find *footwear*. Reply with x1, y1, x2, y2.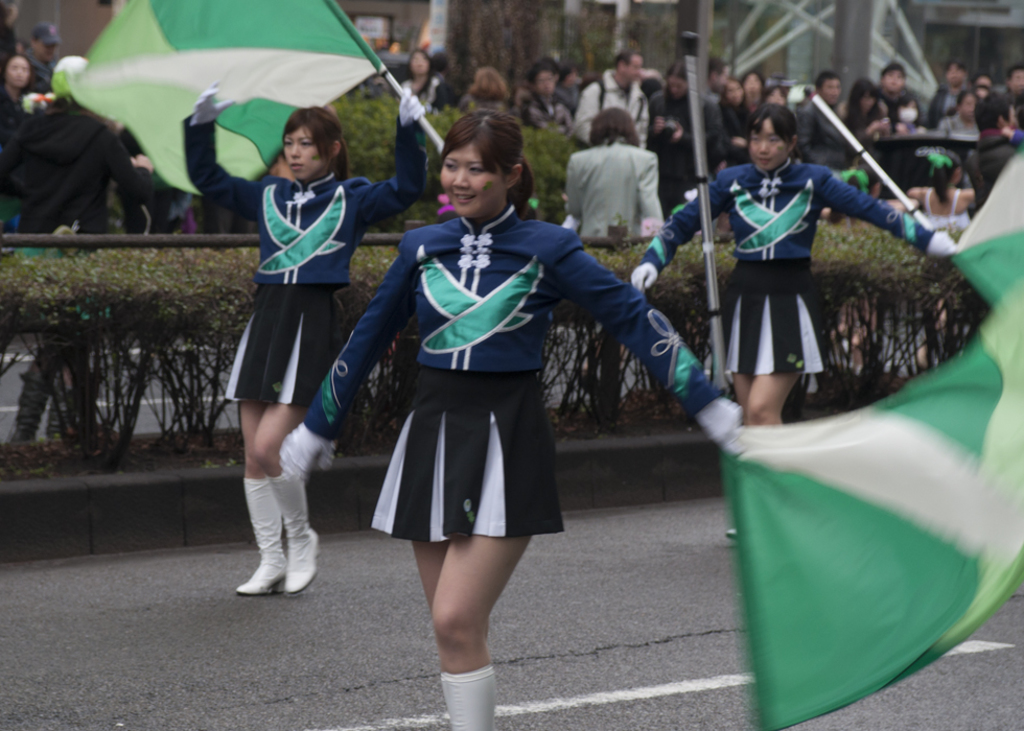
726, 530, 736, 540.
